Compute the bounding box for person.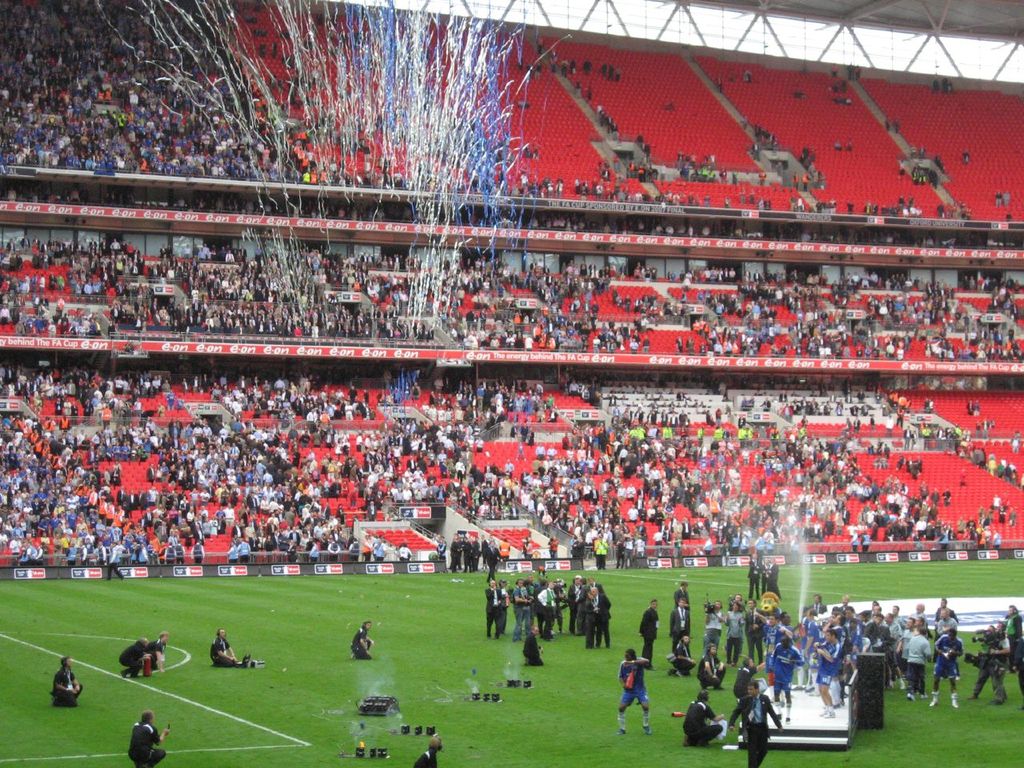
pyautogui.locateOnScreen(678, 581, 694, 619).
